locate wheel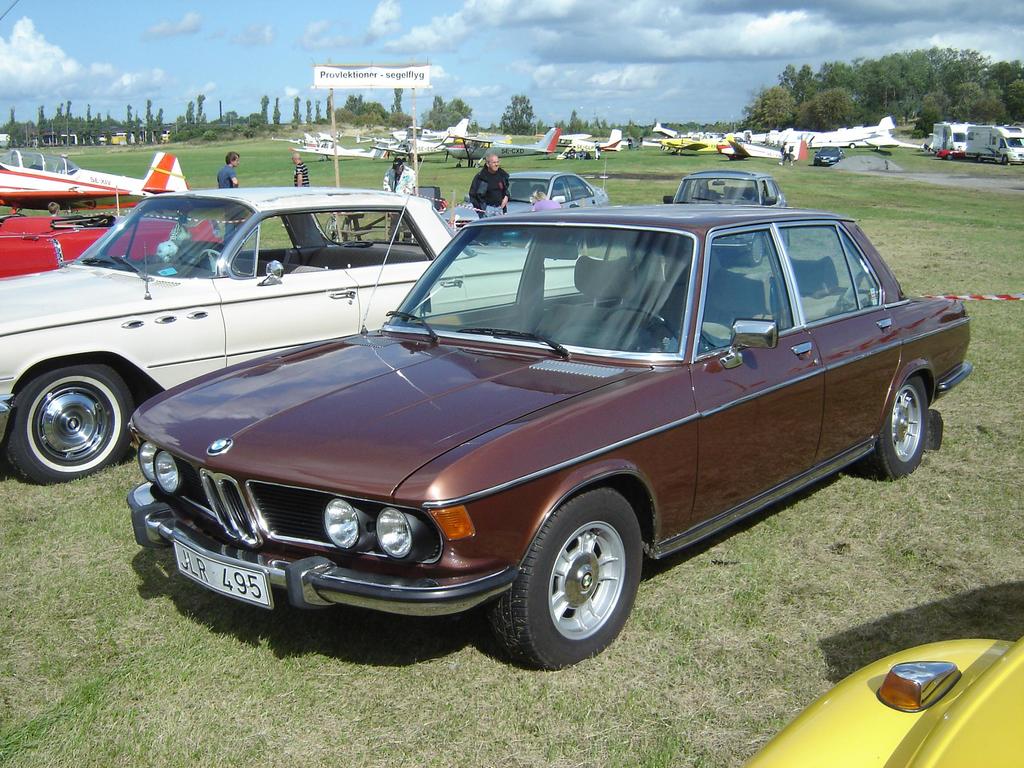
box=[346, 221, 356, 240]
